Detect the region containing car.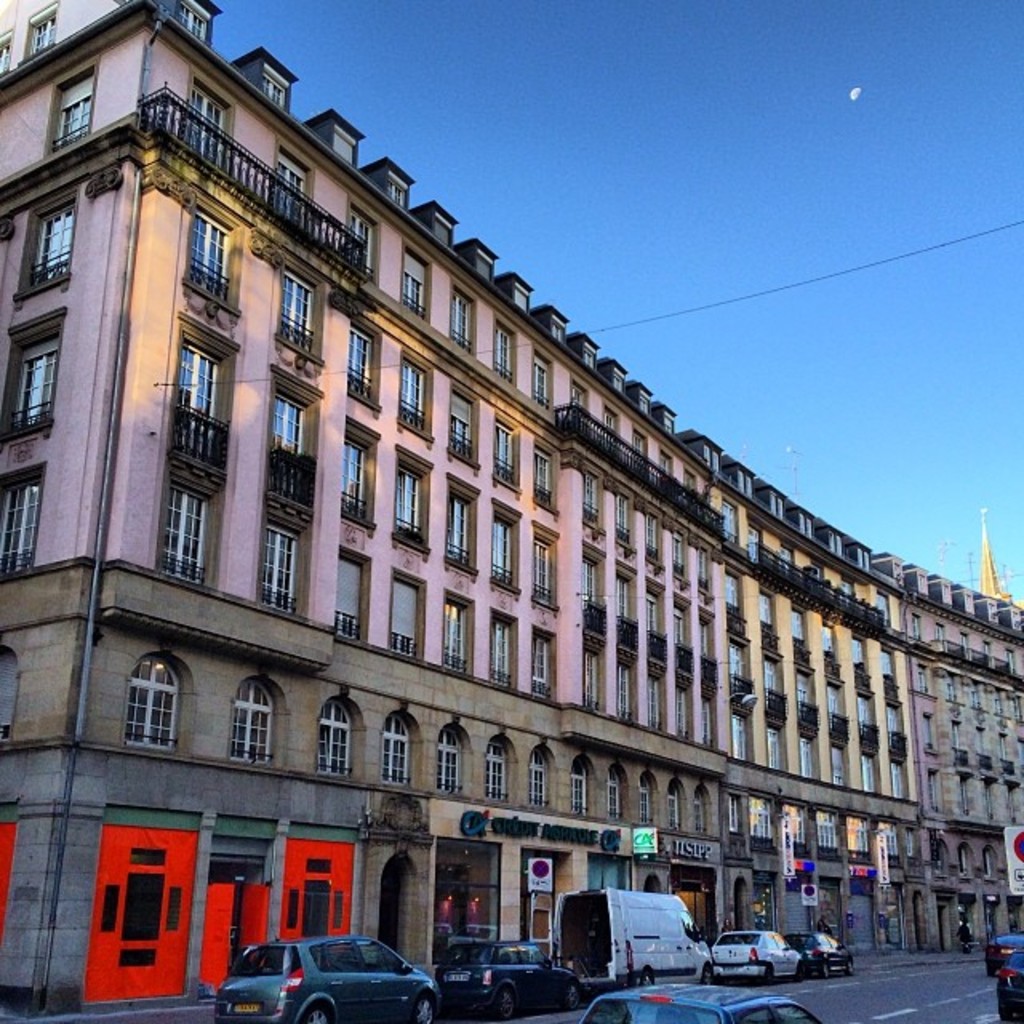
bbox(1000, 960, 1022, 1022).
